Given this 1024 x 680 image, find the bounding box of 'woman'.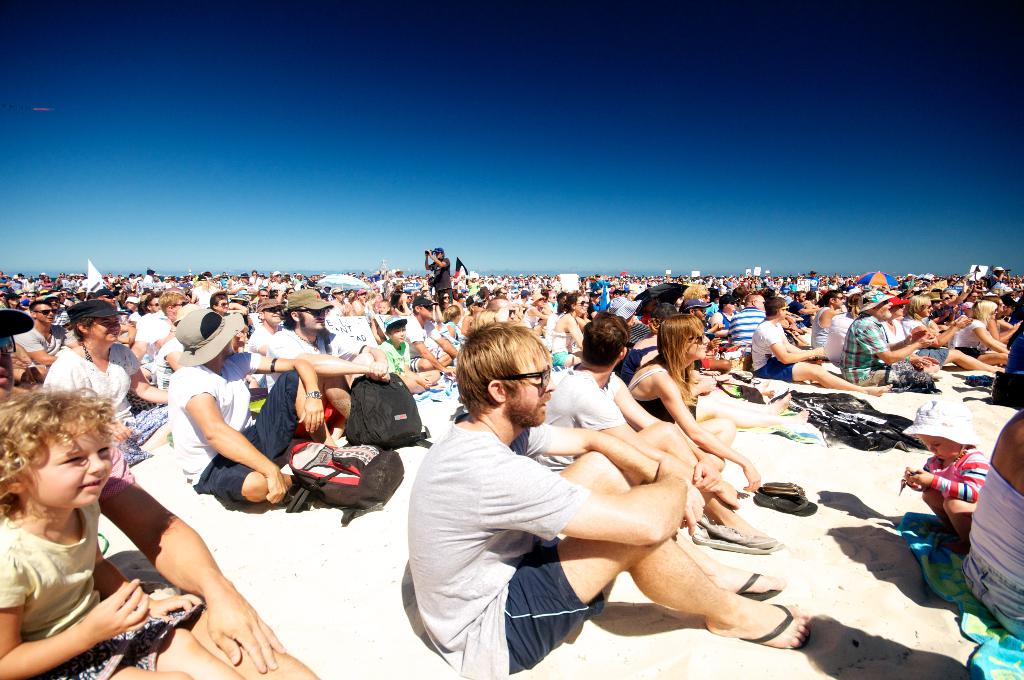
crop(905, 294, 990, 375).
